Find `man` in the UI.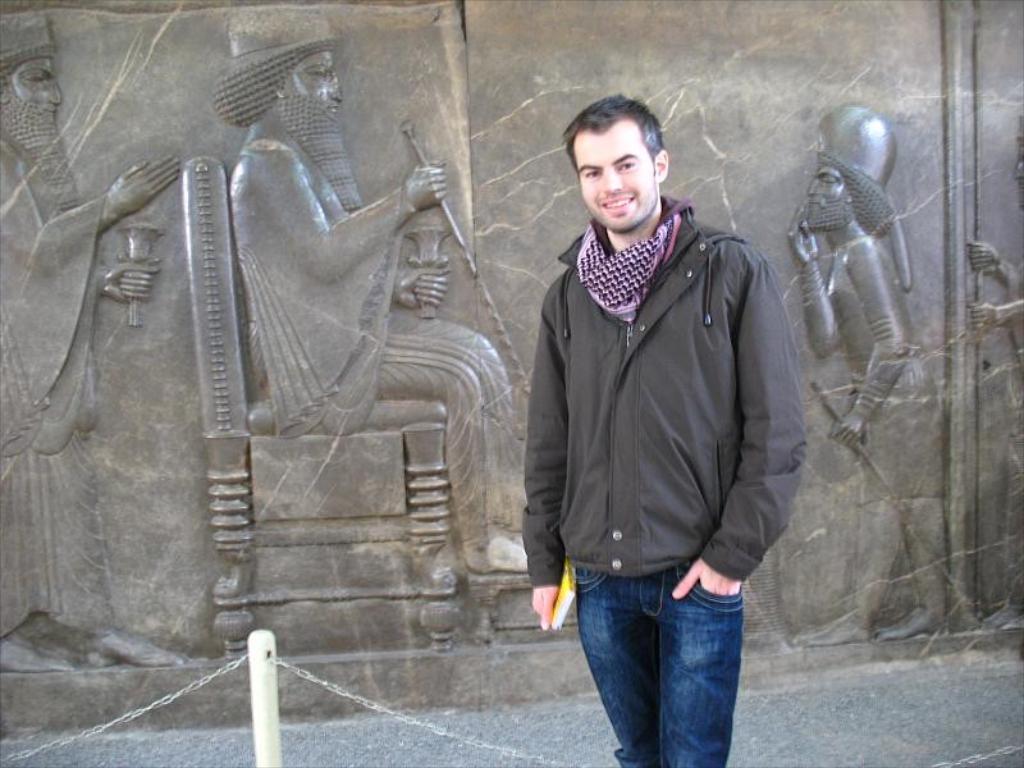
UI element at [x1=0, y1=12, x2=179, y2=667].
